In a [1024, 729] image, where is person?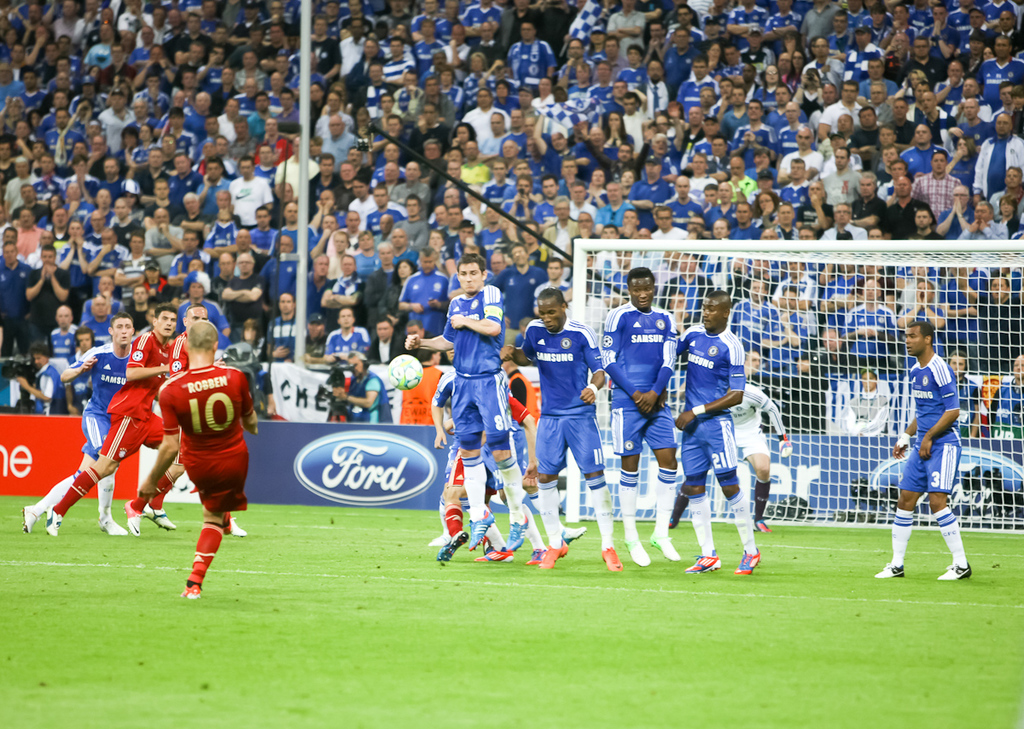
bbox=(315, 90, 353, 140).
